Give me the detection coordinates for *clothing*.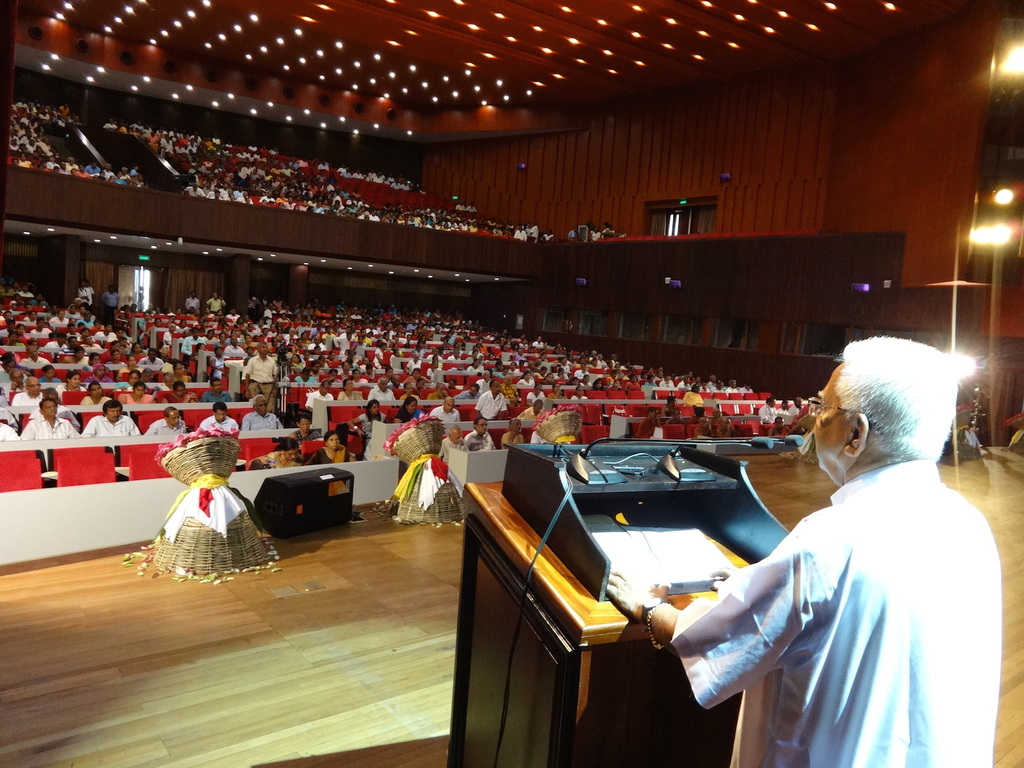
<region>86, 418, 140, 434</region>.
